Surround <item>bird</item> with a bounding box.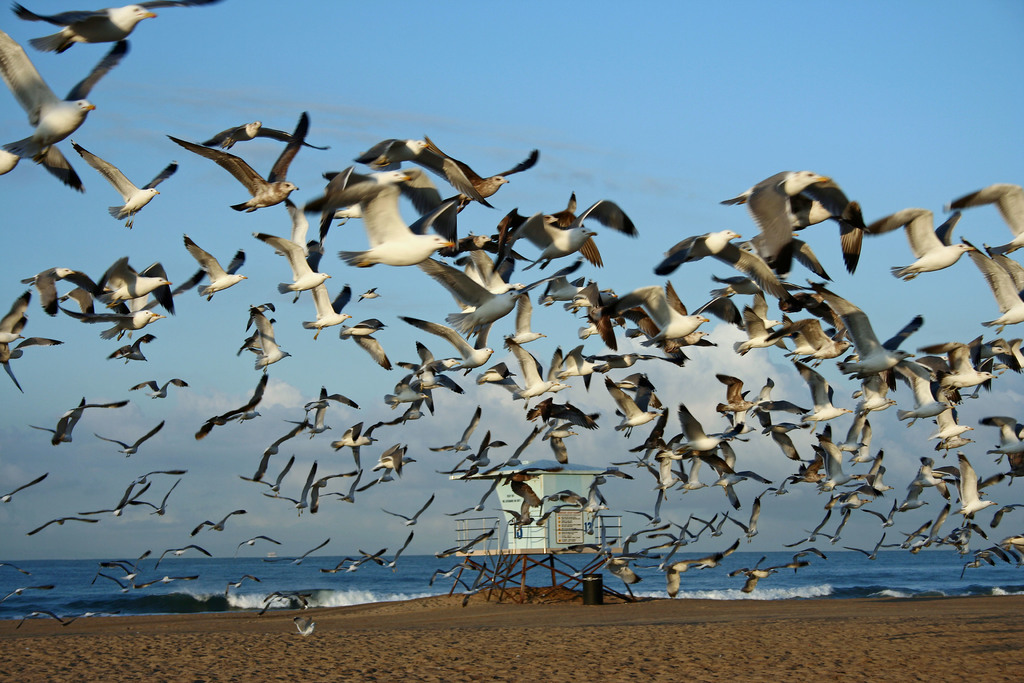
select_region(83, 482, 141, 516).
